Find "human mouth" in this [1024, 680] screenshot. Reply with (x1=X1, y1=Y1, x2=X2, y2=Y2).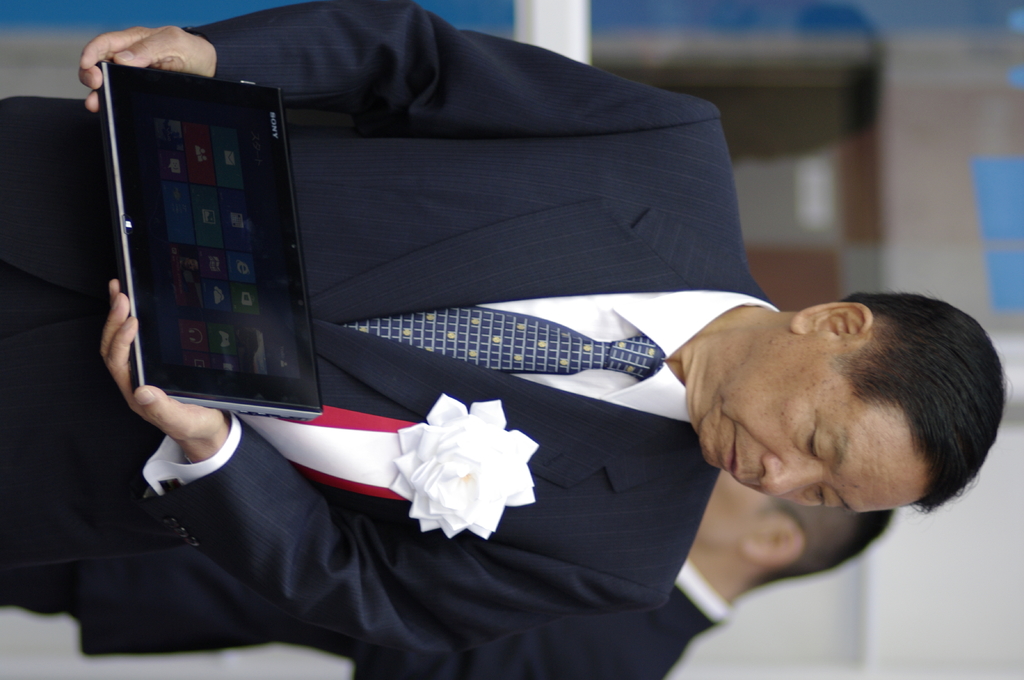
(x1=719, y1=424, x2=744, y2=475).
